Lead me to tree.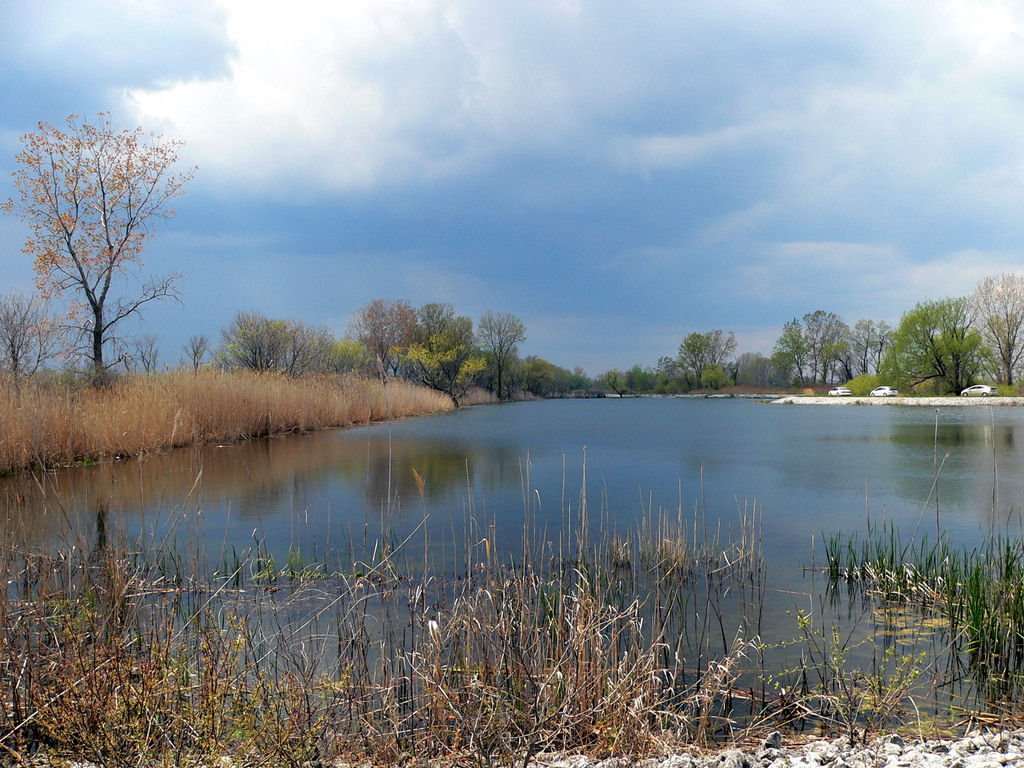
Lead to rect(494, 322, 529, 393).
